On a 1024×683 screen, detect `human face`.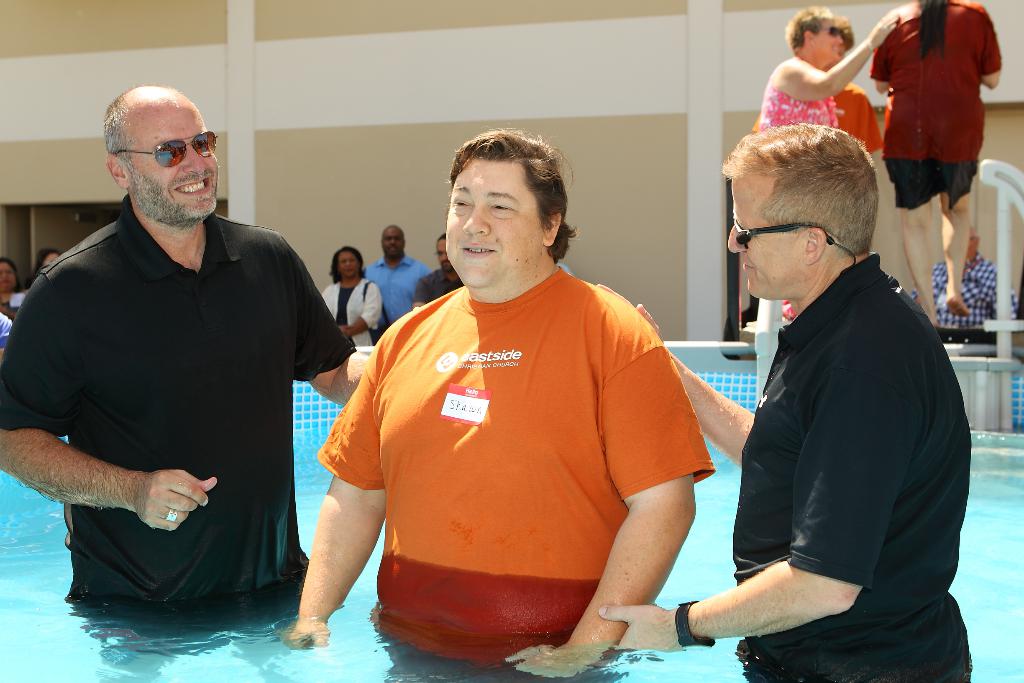
left=0, top=259, right=15, bottom=290.
